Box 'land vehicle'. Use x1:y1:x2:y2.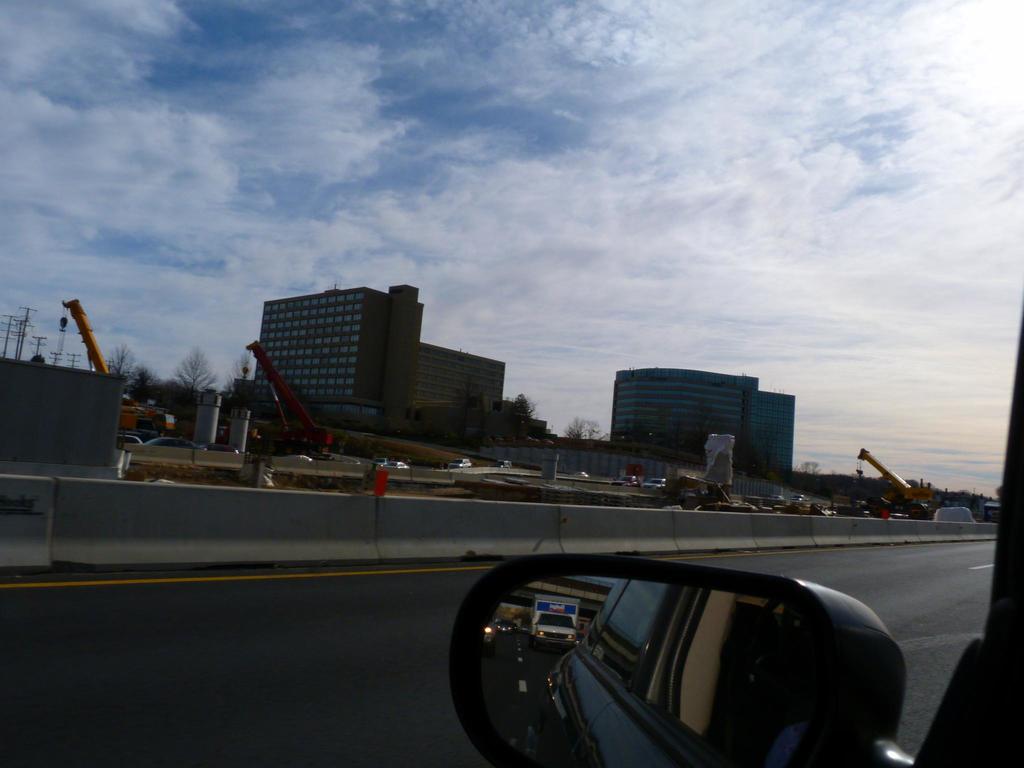
144:440:196:447.
